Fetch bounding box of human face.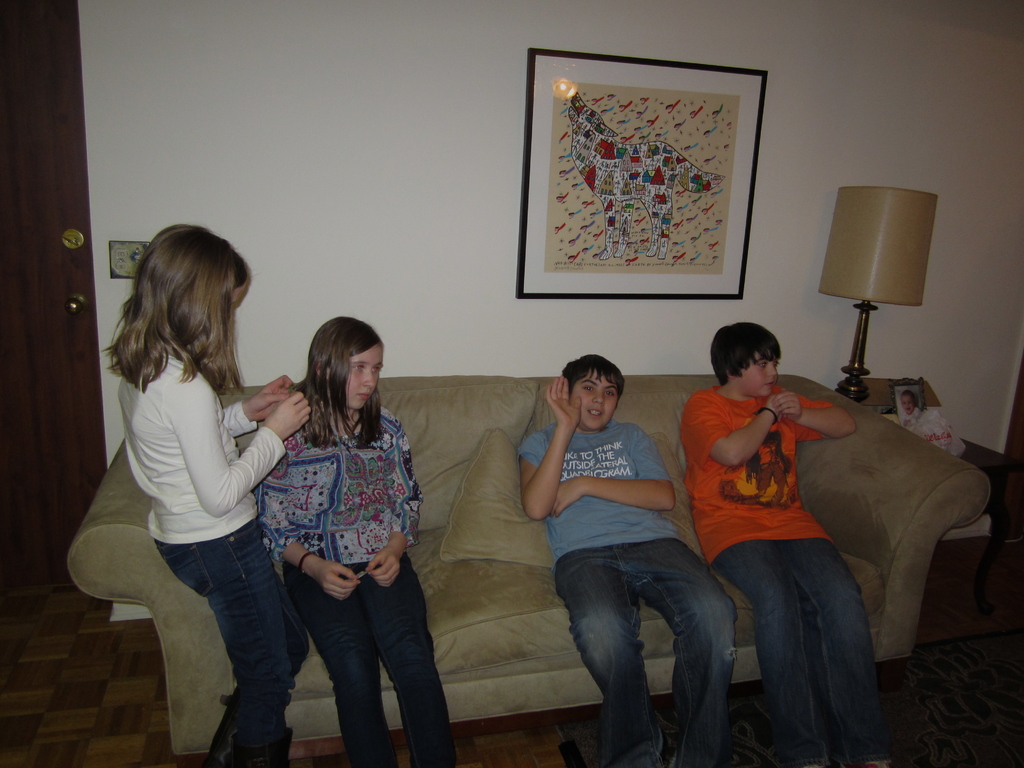
Bbox: 574:375:618:429.
